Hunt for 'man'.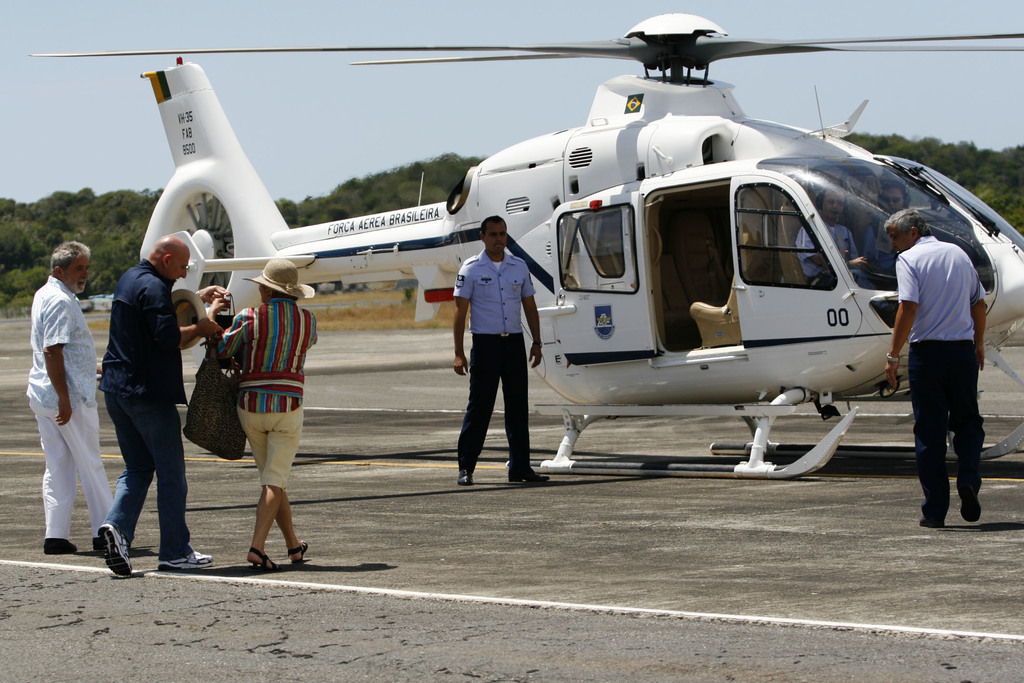
Hunted down at locate(899, 179, 1002, 530).
